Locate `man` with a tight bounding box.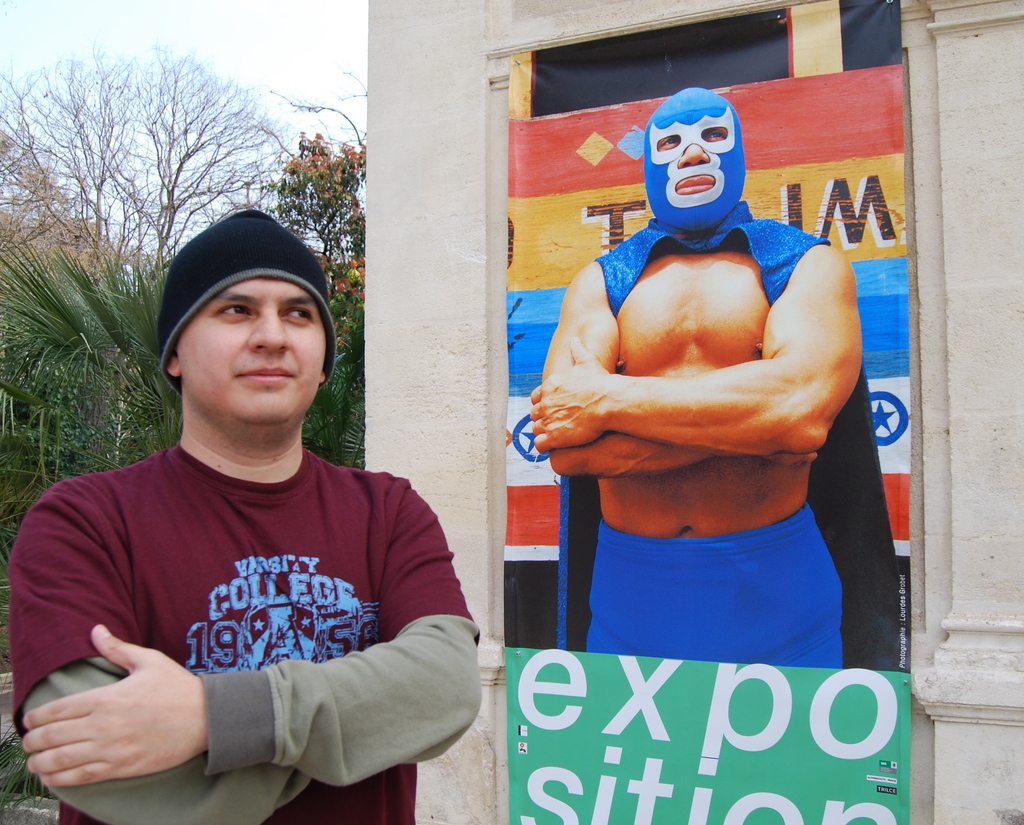
crop(530, 86, 863, 678).
